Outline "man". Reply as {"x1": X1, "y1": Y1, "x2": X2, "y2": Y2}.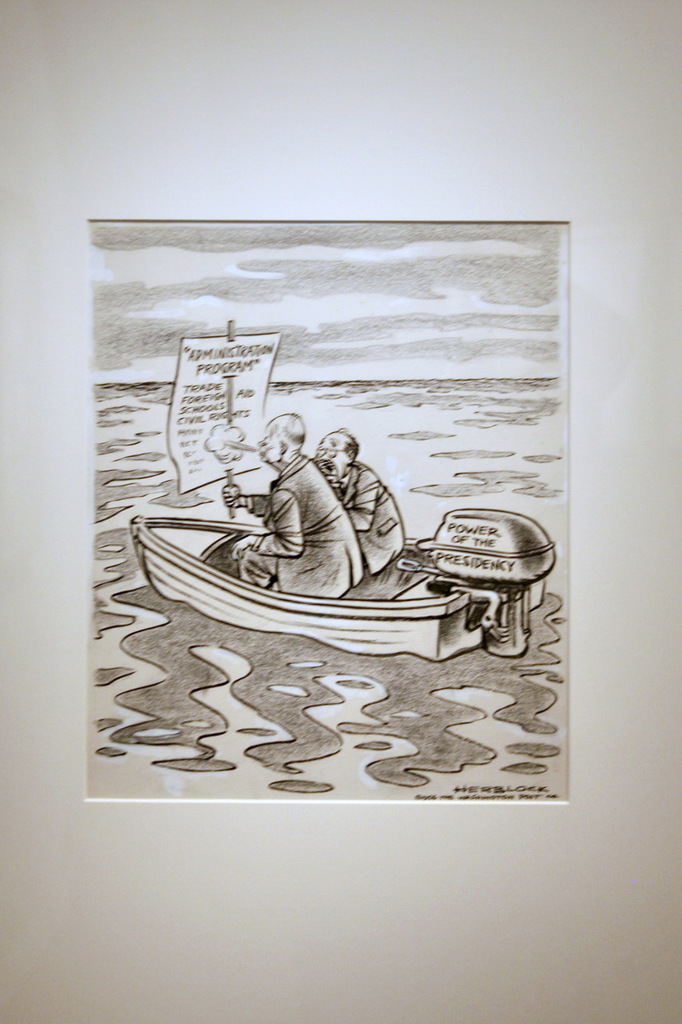
{"x1": 318, "y1": 433, "x2": 405, "y2": 577}.
